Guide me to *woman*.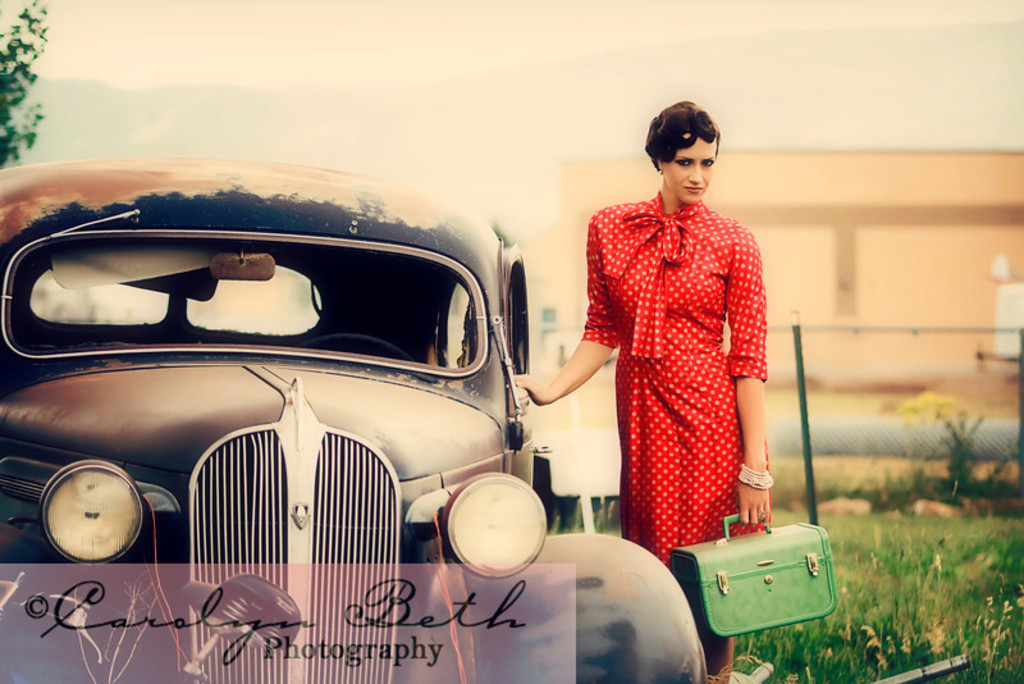
Guidance: l=504, t=96, r=782, b=681.
